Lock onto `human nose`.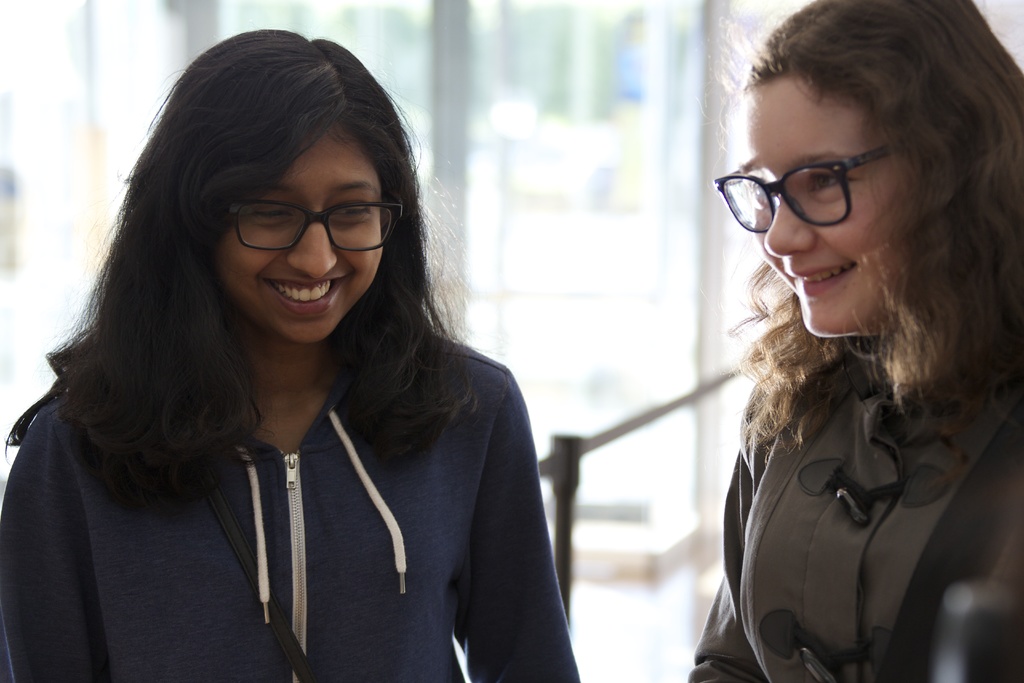
Locked: pyautogui.locateOnScreen(766, 195, 815, 253).
